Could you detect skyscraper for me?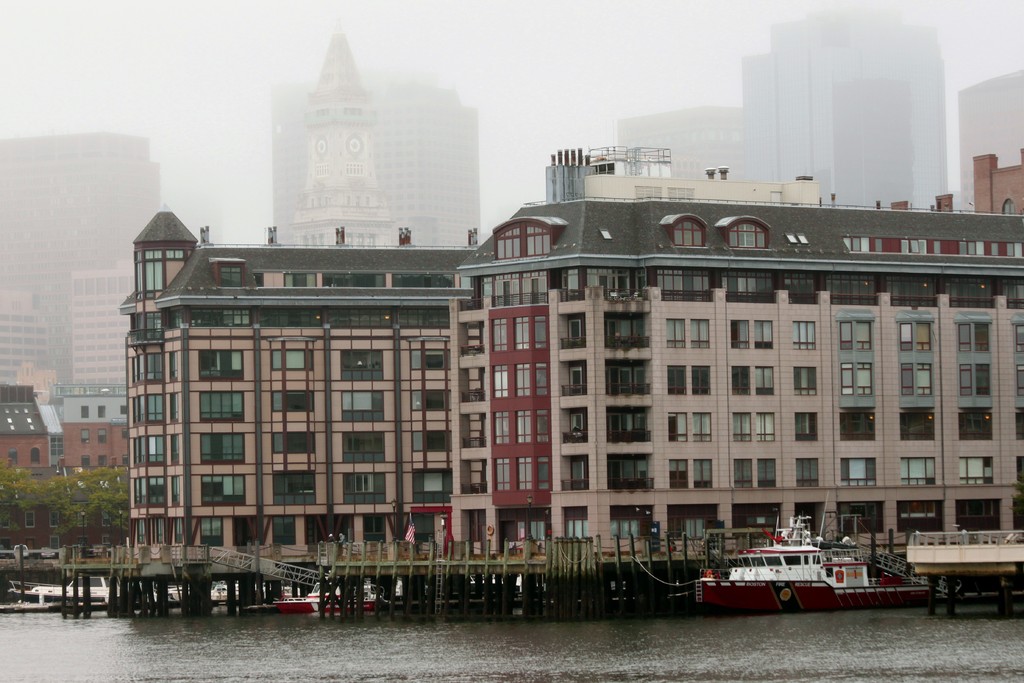
Detection result: 0/375/62/563.
